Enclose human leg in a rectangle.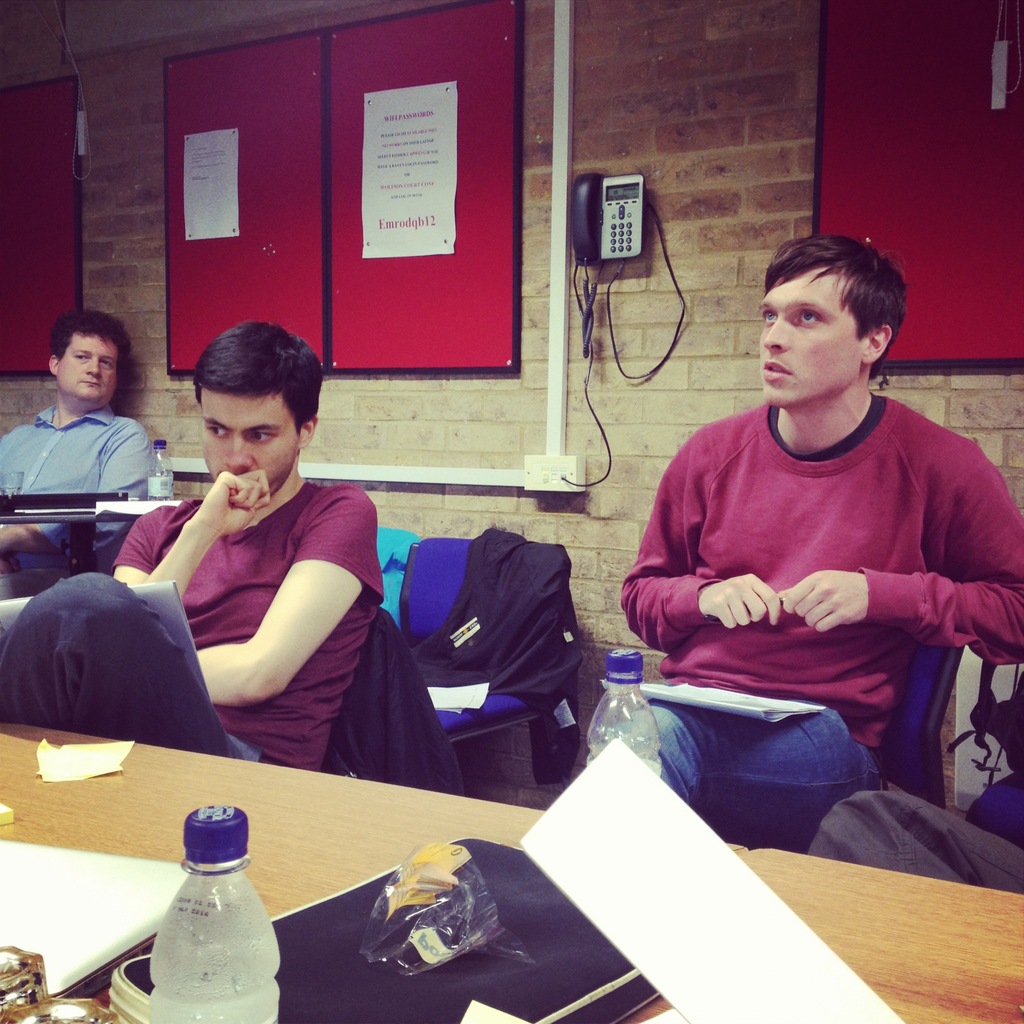
bbox=(0, 568, 278, 762).
